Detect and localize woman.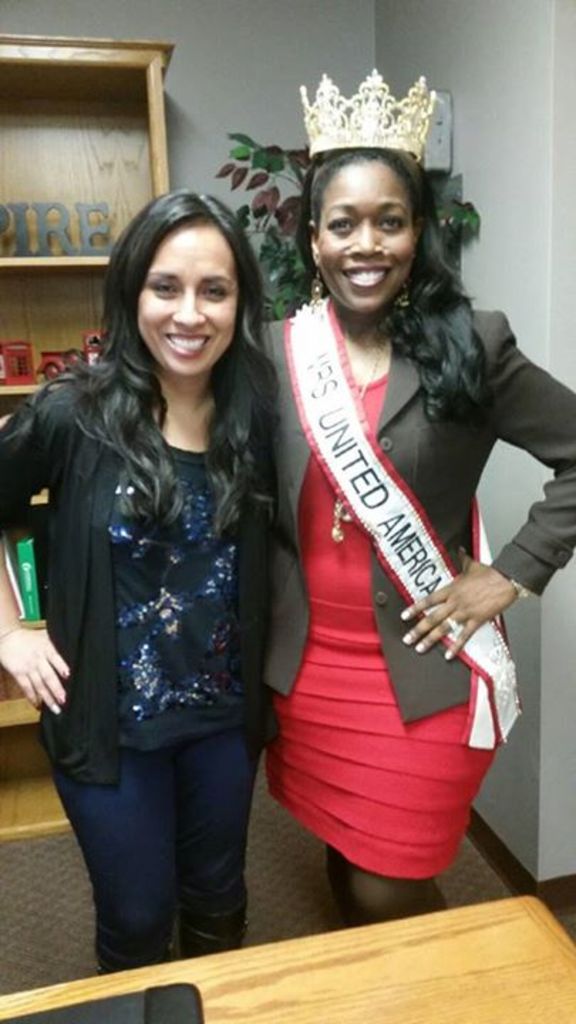
Localized at x1=0 y1=179 x2=319 y2=963.
